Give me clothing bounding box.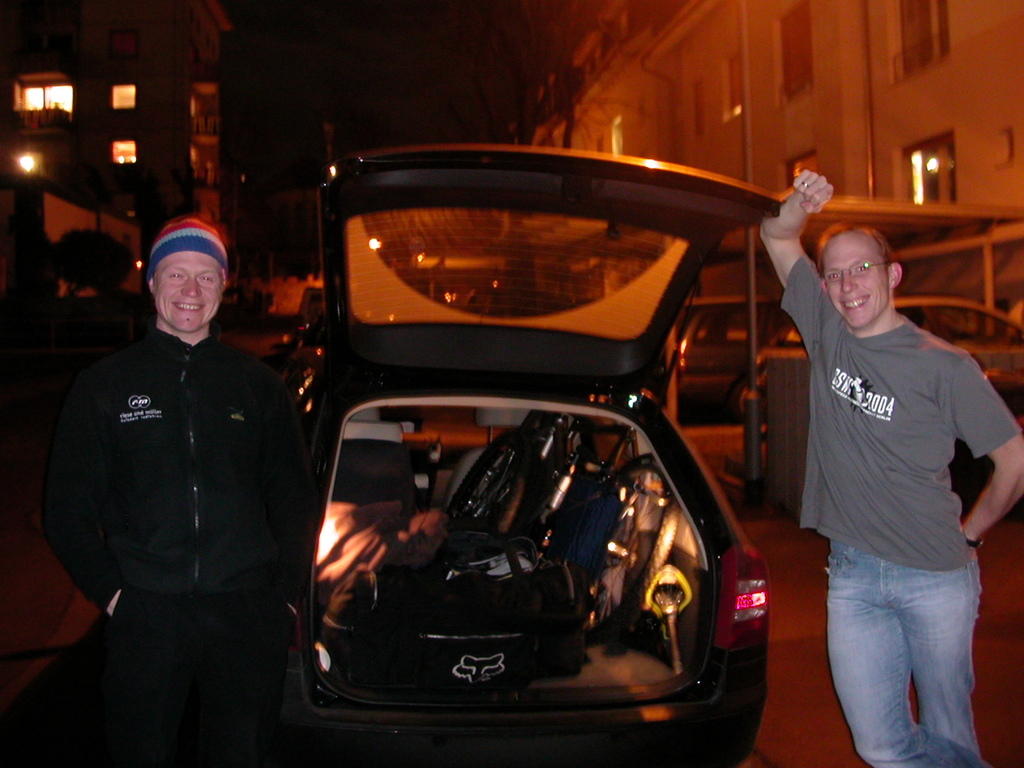
Rect(31, 325, 327, 767).
